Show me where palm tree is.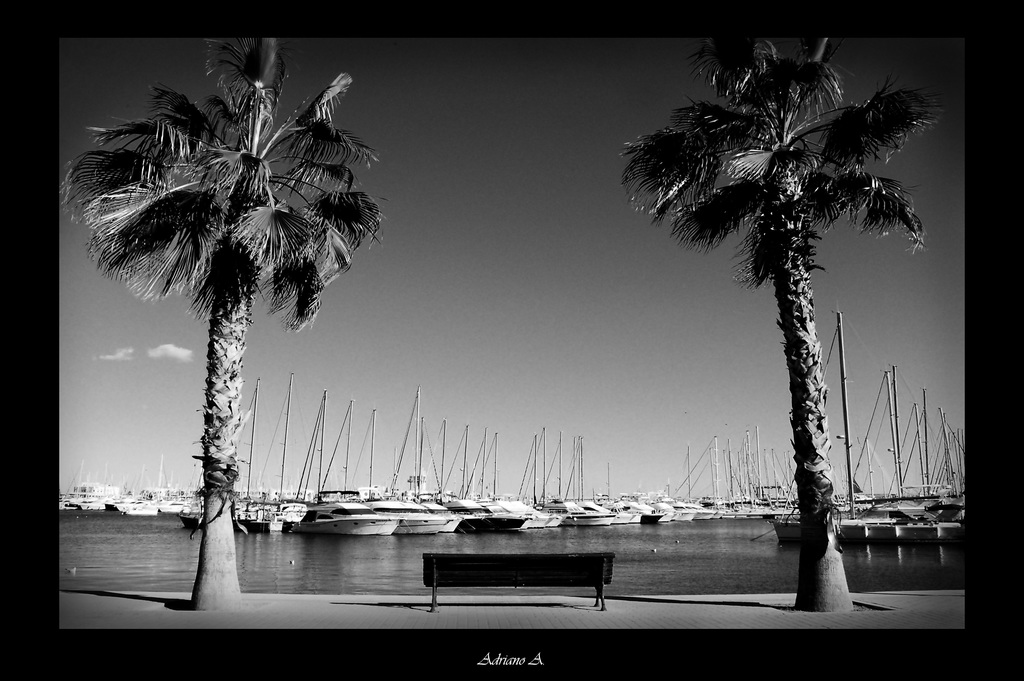
palm tree is at box(633, 52, 900, 590).
